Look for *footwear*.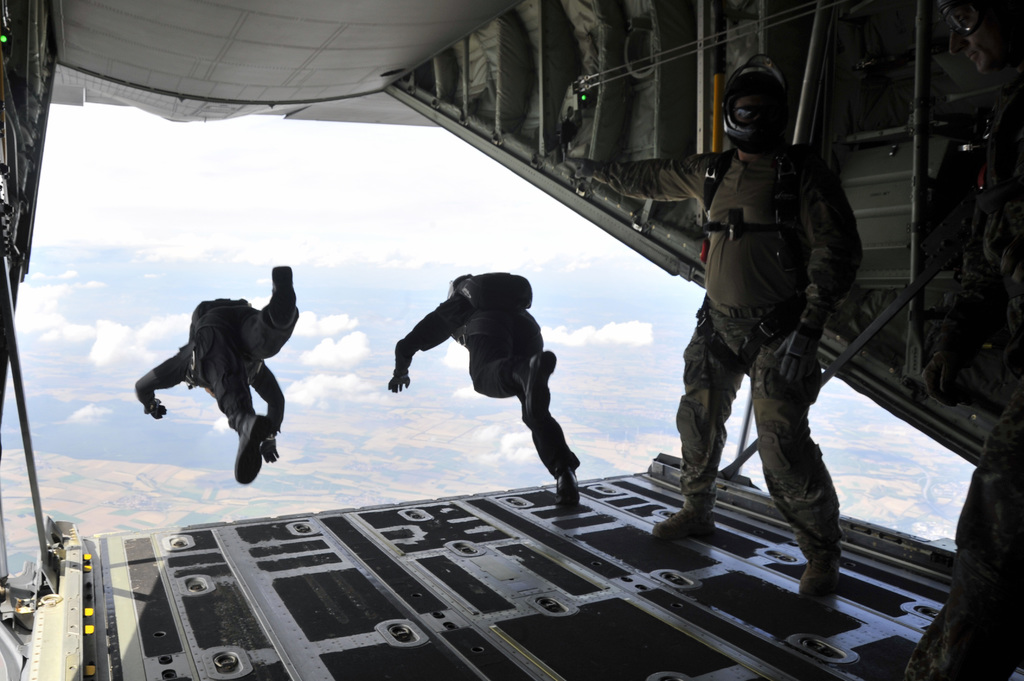
Found: bbox=[652, 503, 716, 544].
